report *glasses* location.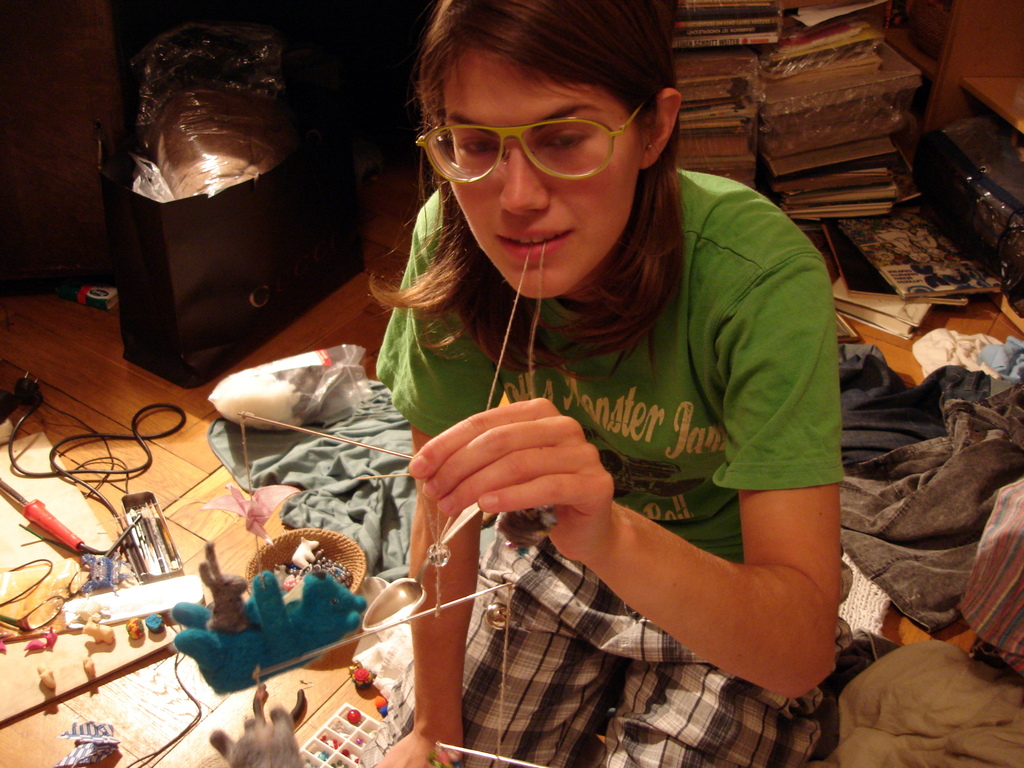
Report: bbox=[413, 97, 655, 191].
